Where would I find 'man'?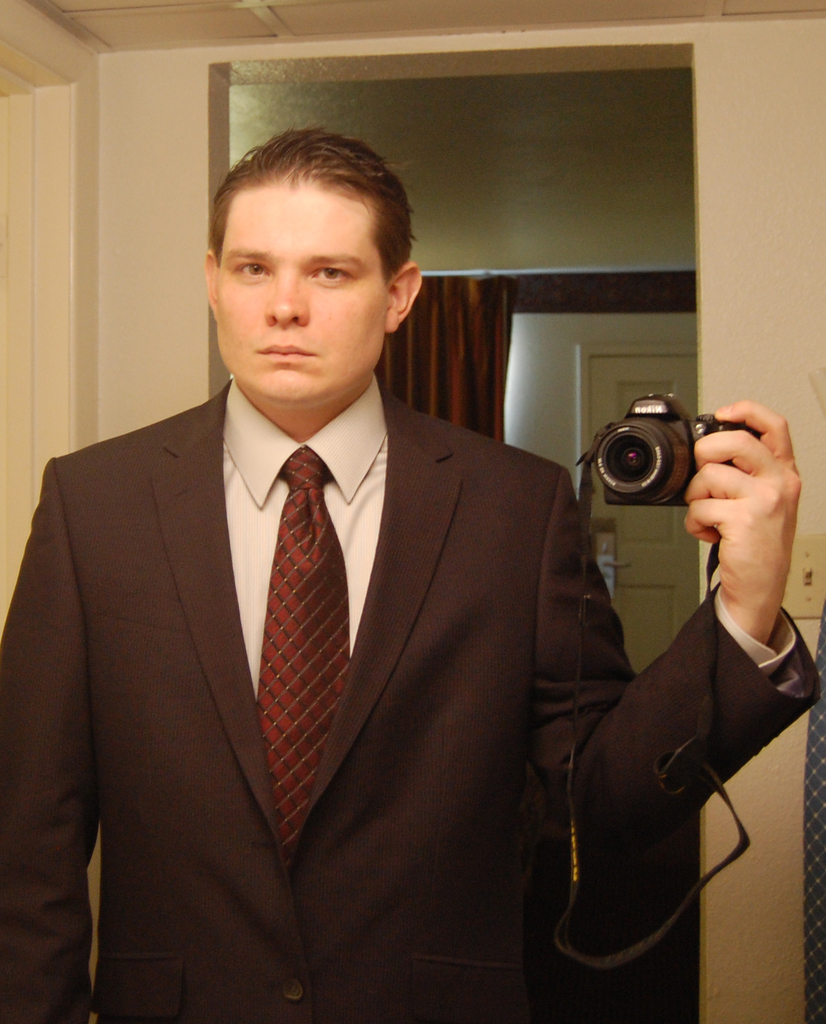
At [left=42, top=147, right=657, bottom=984].
